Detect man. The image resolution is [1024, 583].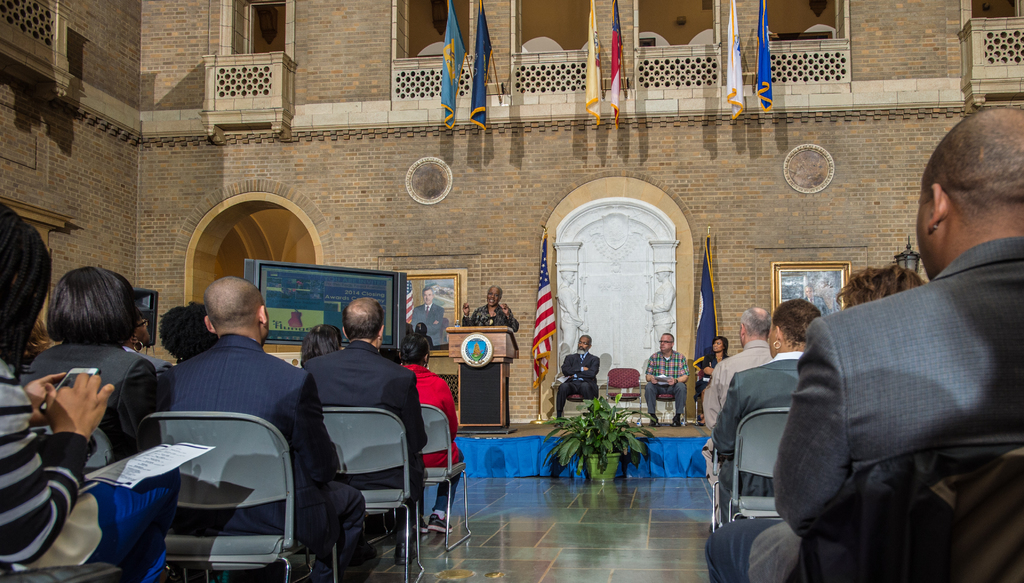
BBox(294, 295, 429, 562).
